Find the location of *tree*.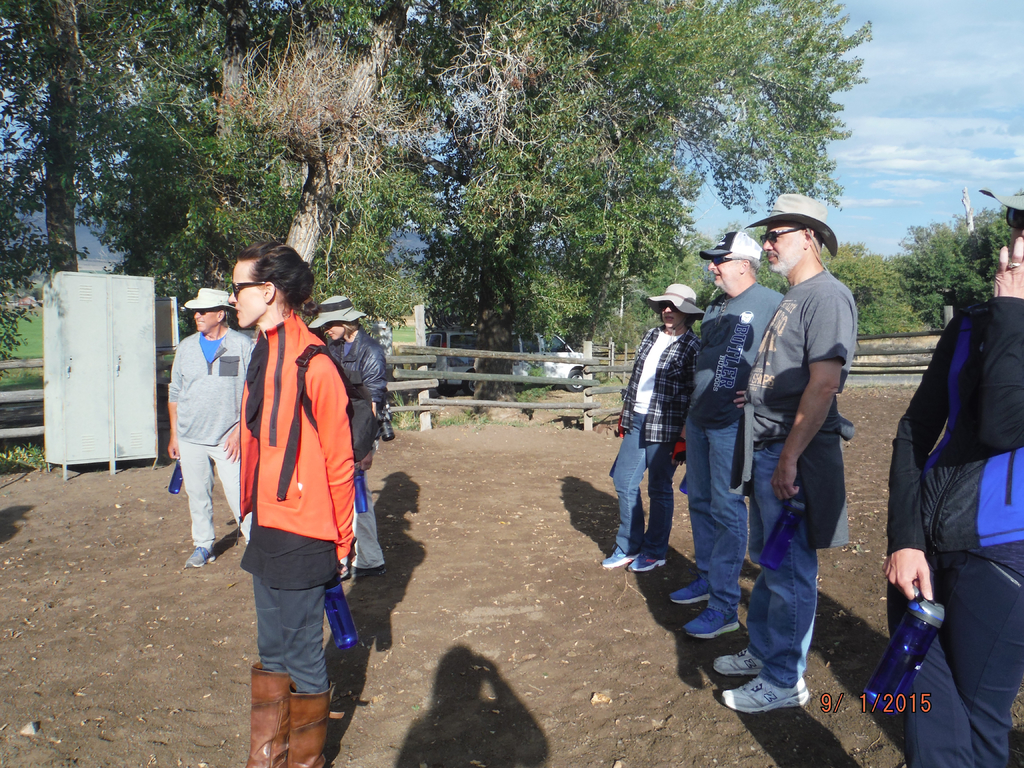
Location: locate(822, 253, 895, 304).
